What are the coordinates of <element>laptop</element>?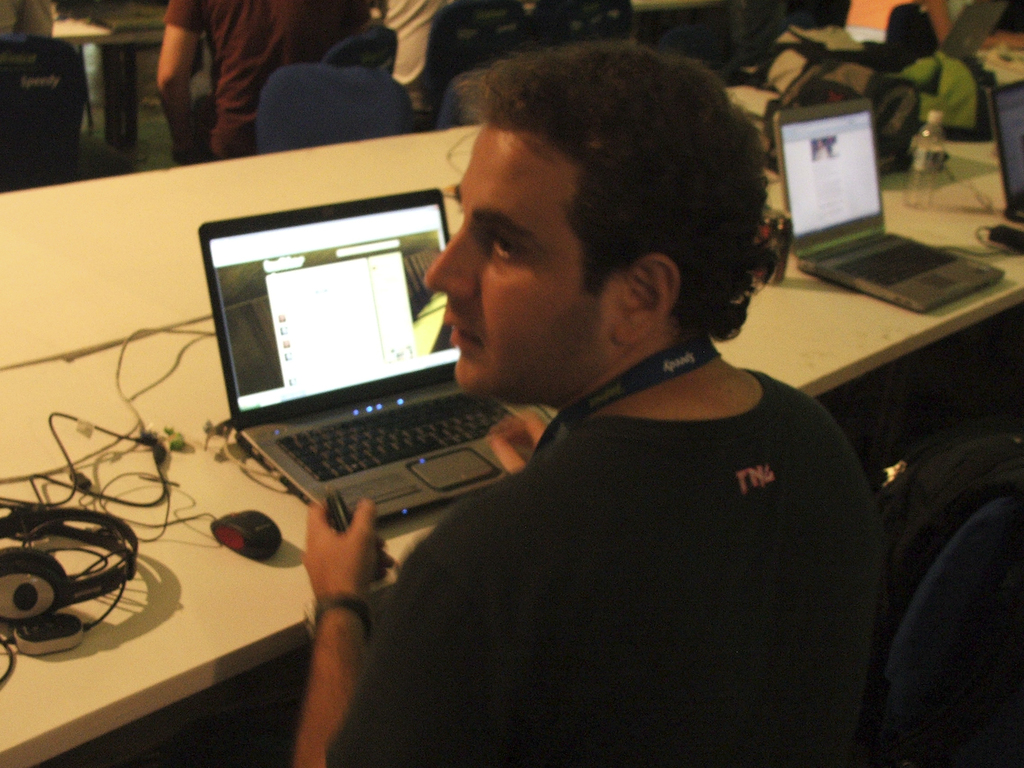
BBox(196, 195, 530, 534).
